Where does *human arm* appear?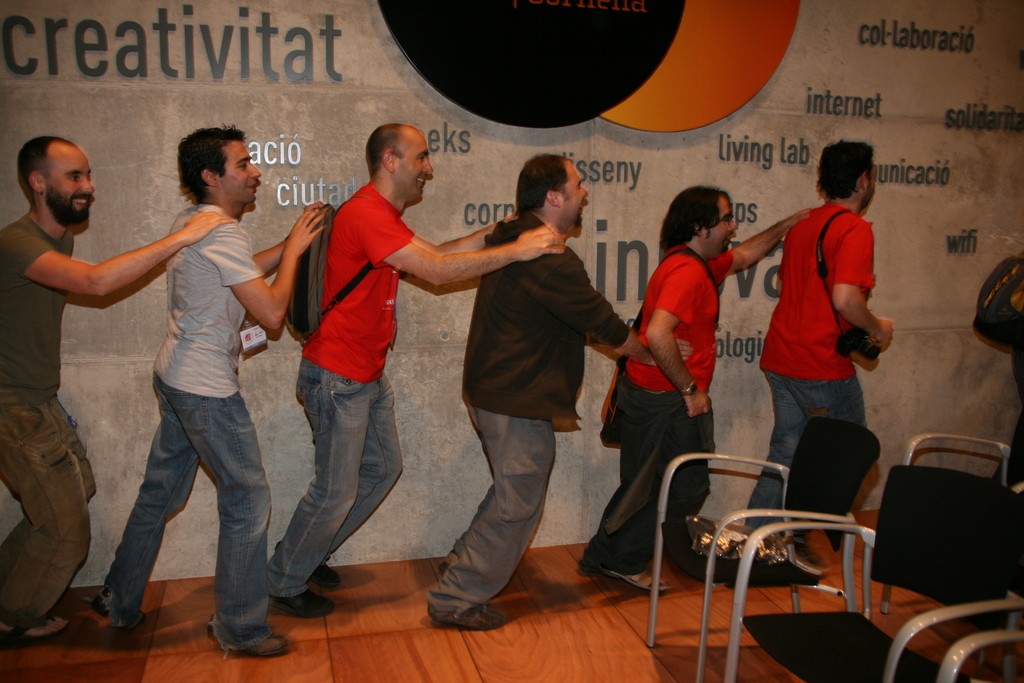
Appears at 834/220/891/354.
